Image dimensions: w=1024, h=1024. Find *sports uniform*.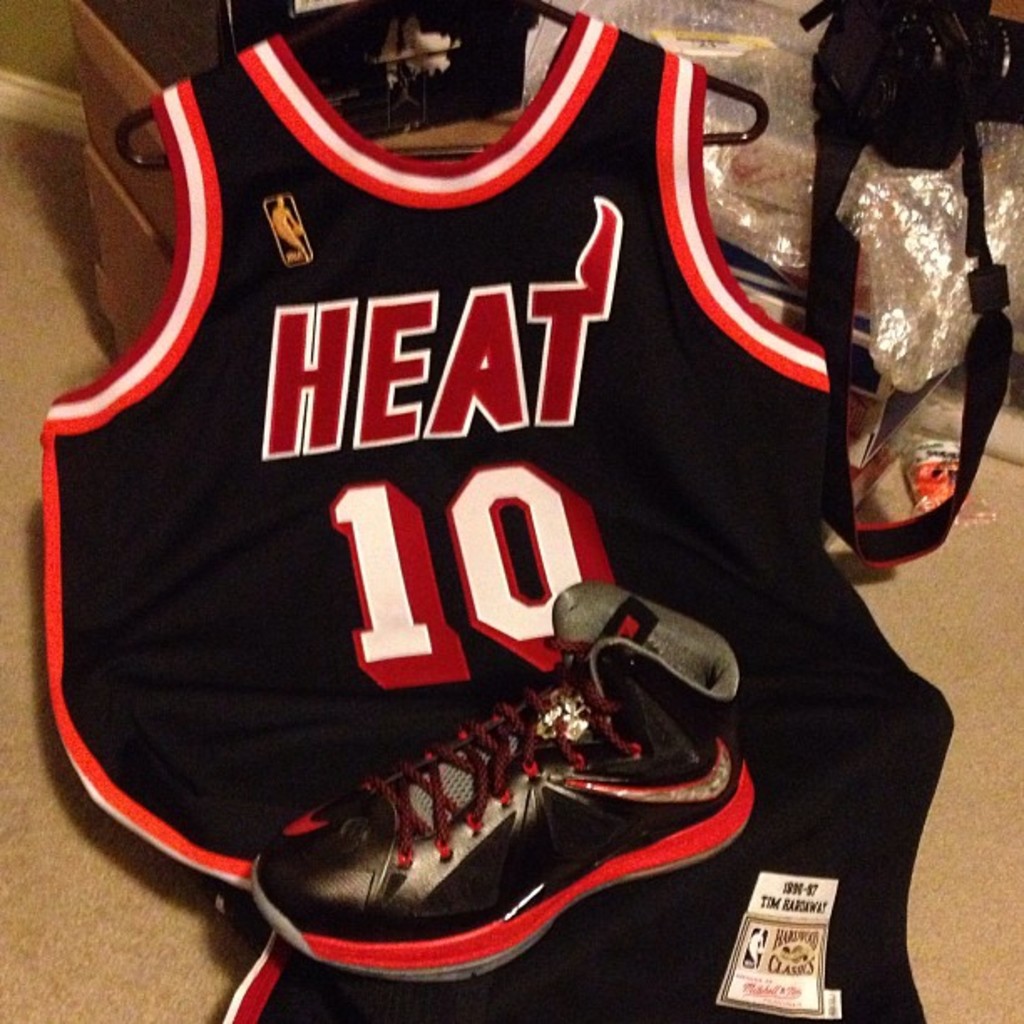
45/10/830/888.
